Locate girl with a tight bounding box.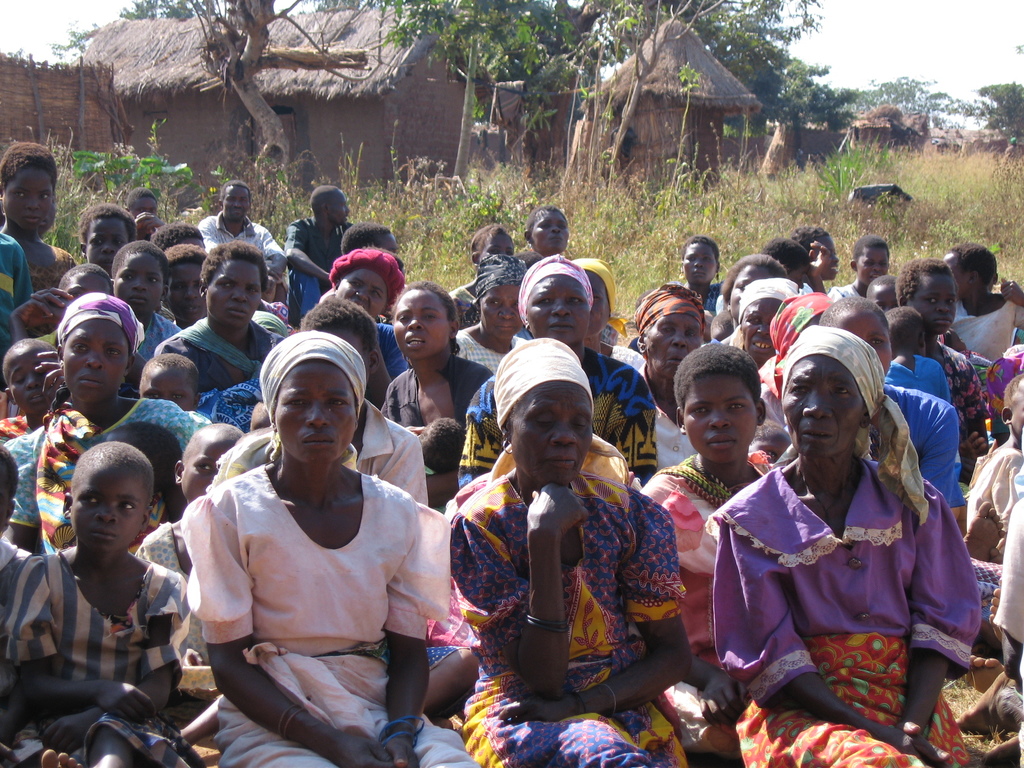
{"x1": 646, "y1": 342, "x2": 776, "y2": 659}.
